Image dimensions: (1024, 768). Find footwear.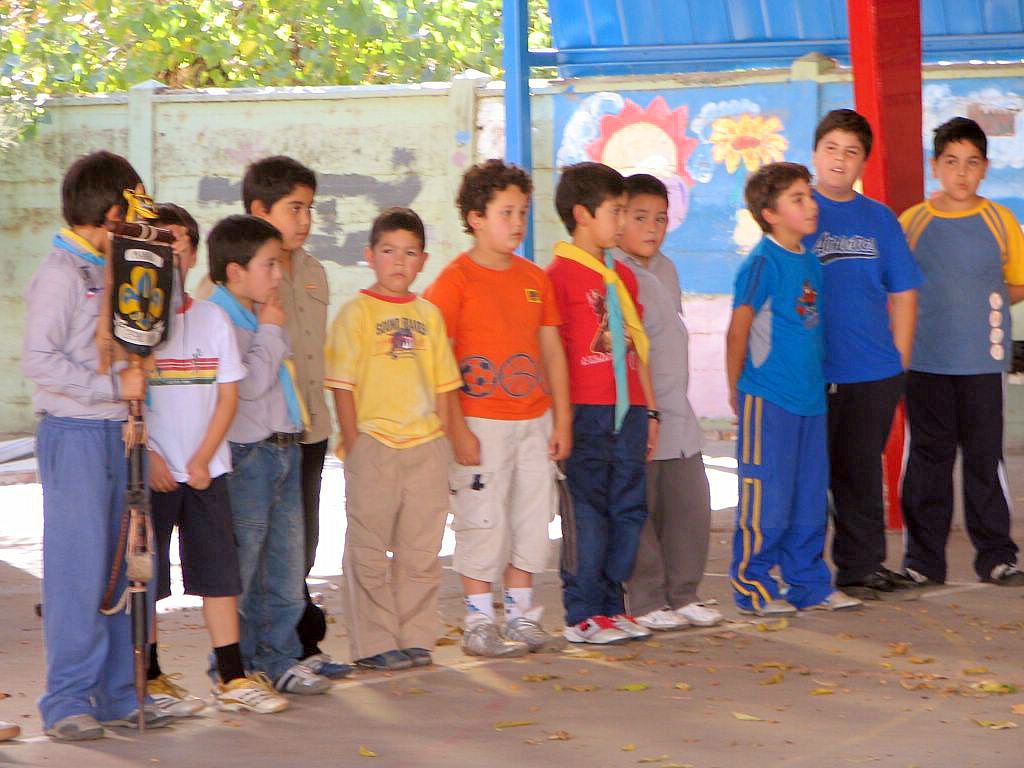
(51,712,104,743).
